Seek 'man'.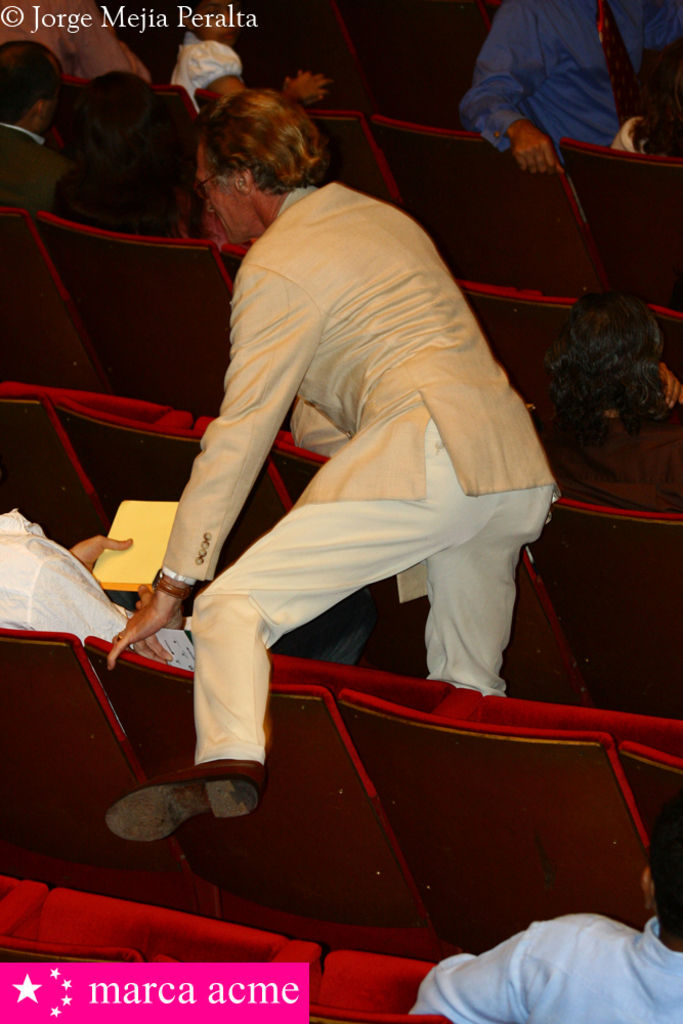
{"x1": 0, "y1": 36, "x2": 71, "y2": 219}.
